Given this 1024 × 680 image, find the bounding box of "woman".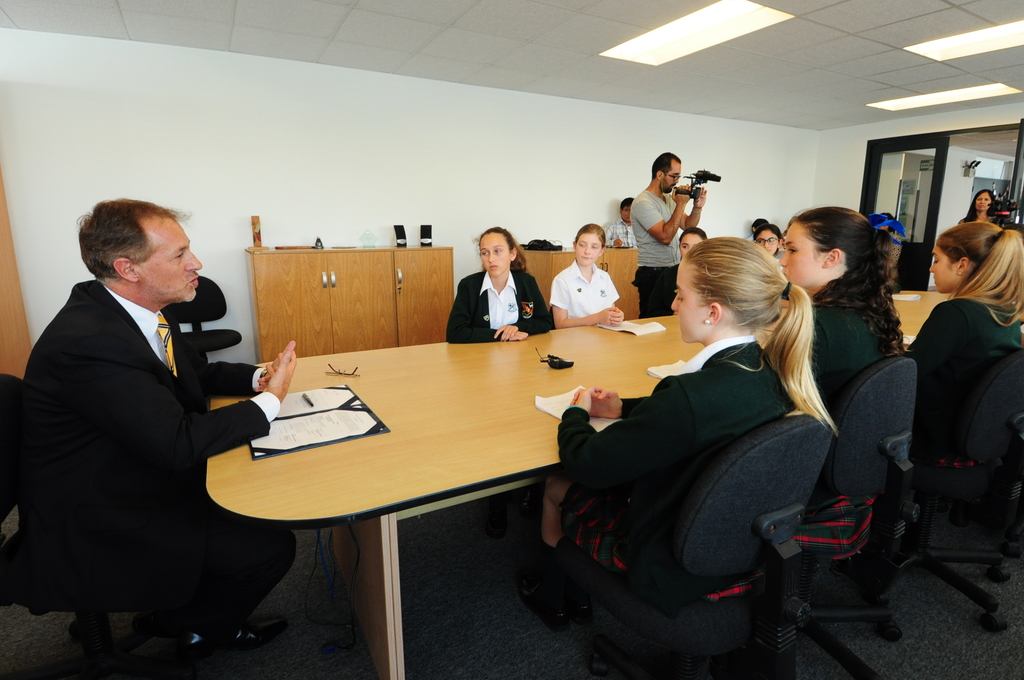
[left=965, top=187, right=1002, bottom=229].
